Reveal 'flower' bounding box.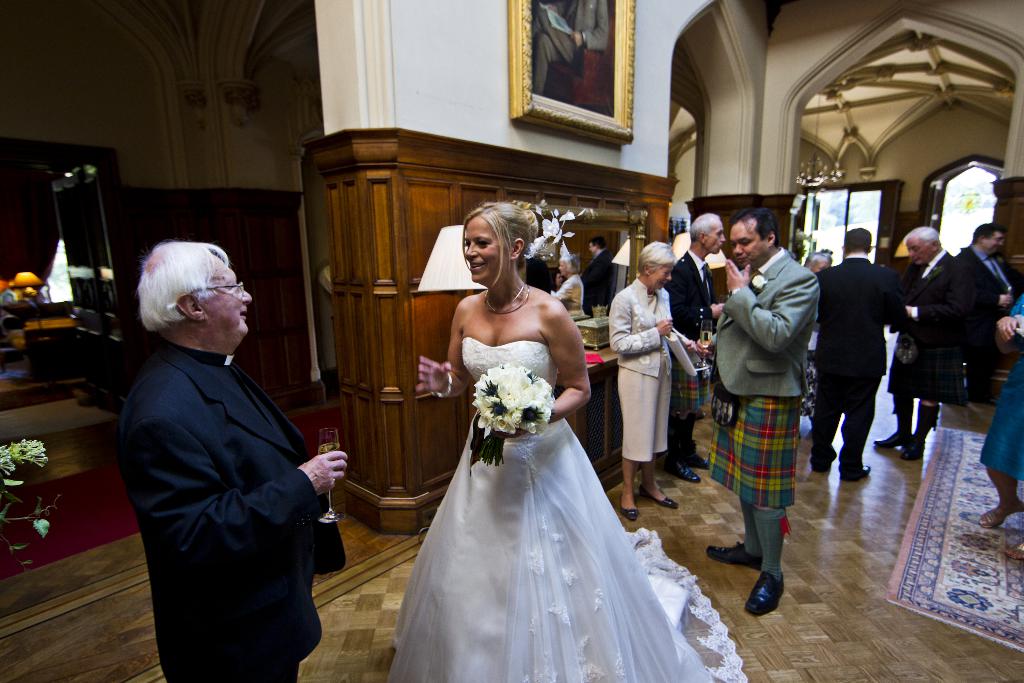
Revealed: box=[34, 520, 54, 539].
